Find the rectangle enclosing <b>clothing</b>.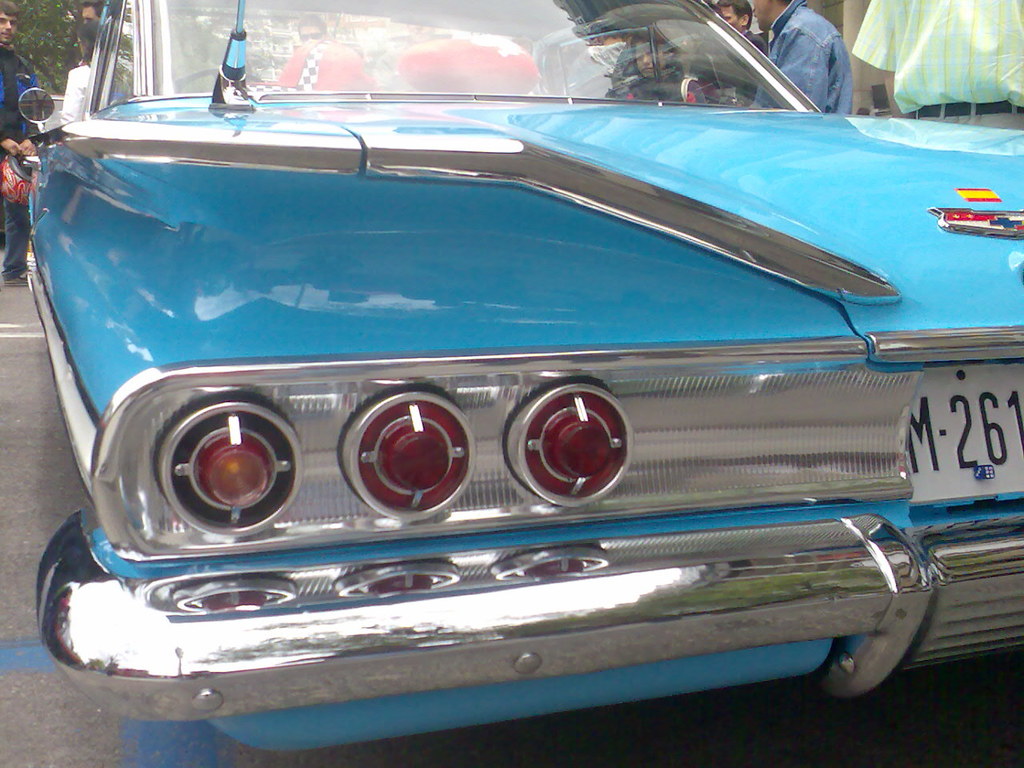
(747,0,858,114).
